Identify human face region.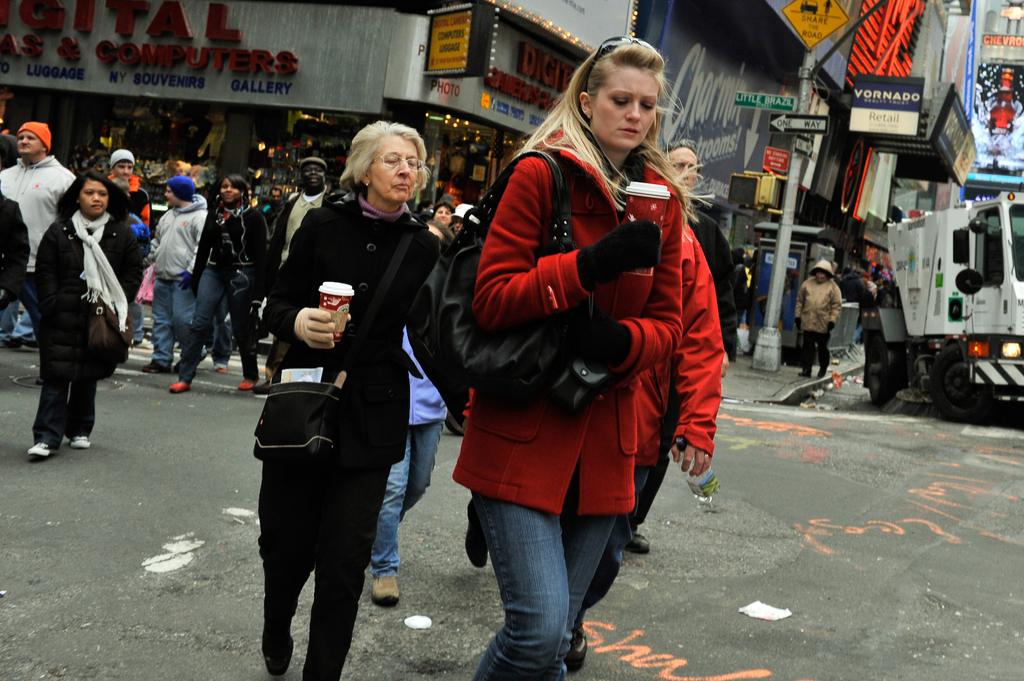
Region: x1=221 y1=179 x2=241 y2=206.
